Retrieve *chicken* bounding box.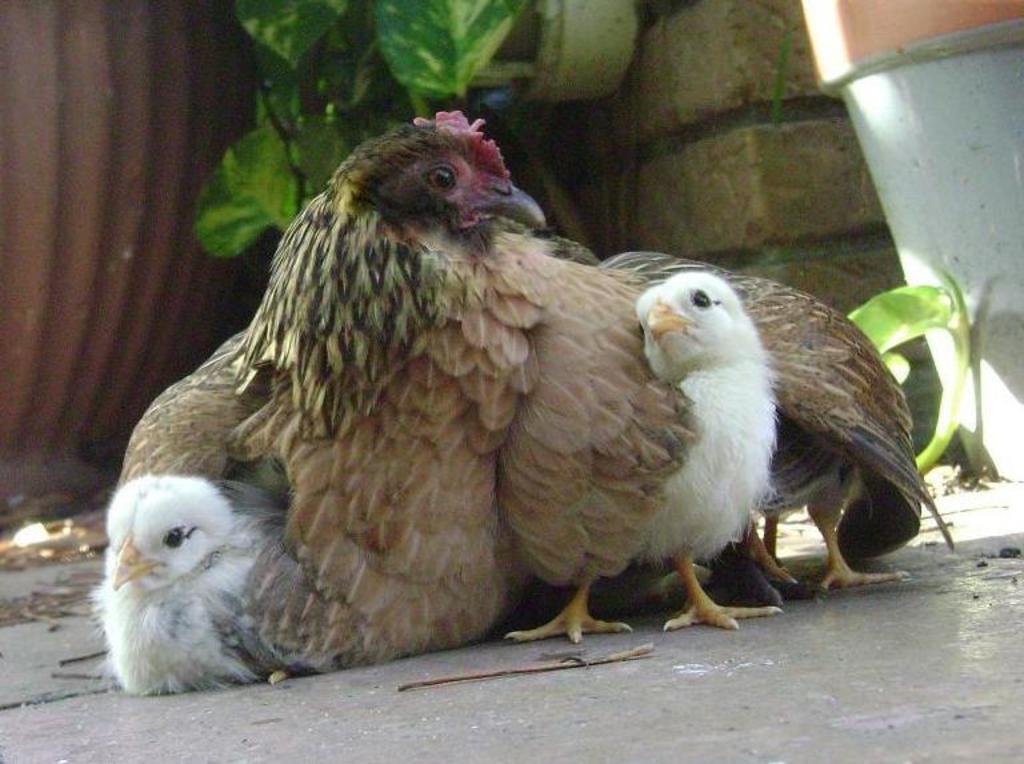
Bounding box: 504/267/787/637.
